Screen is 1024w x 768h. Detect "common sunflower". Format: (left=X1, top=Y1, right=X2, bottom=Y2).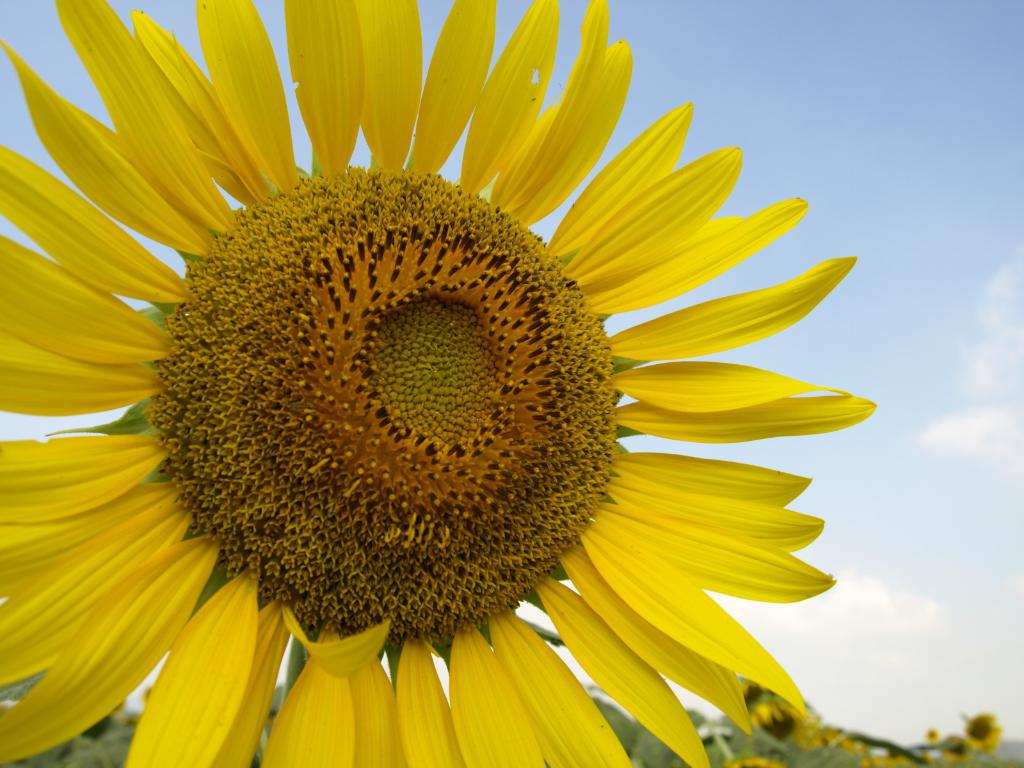
(left=0, top=0, right=880, bottom=767).
